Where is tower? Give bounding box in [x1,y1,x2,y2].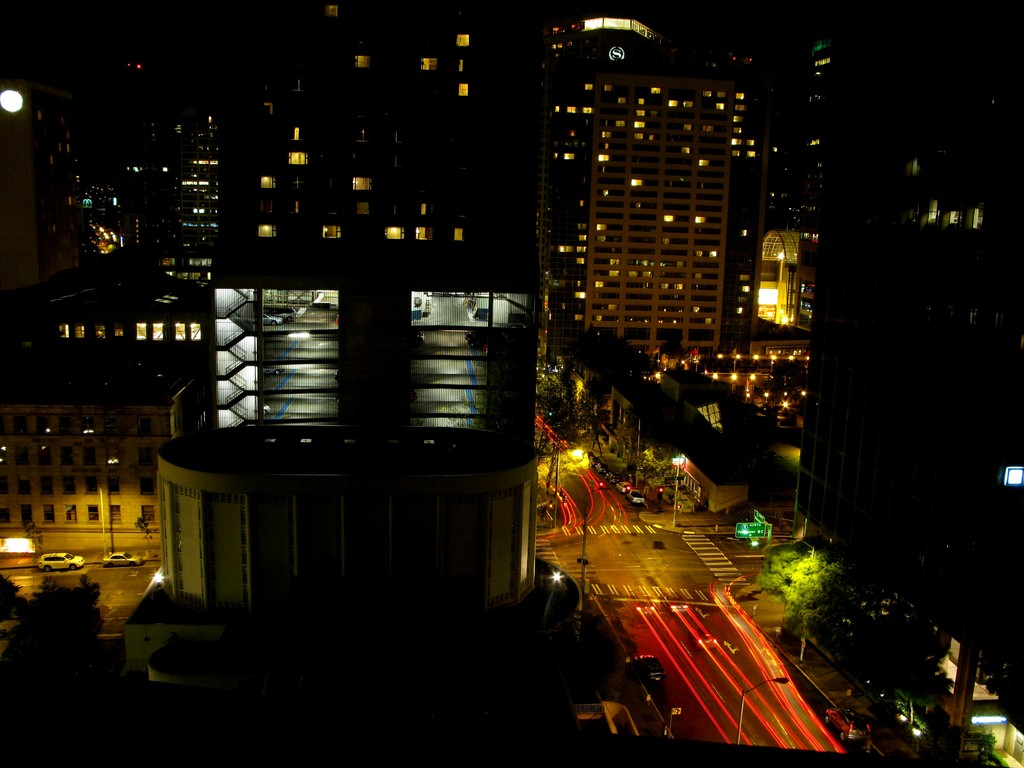
[212,0,528,442].
